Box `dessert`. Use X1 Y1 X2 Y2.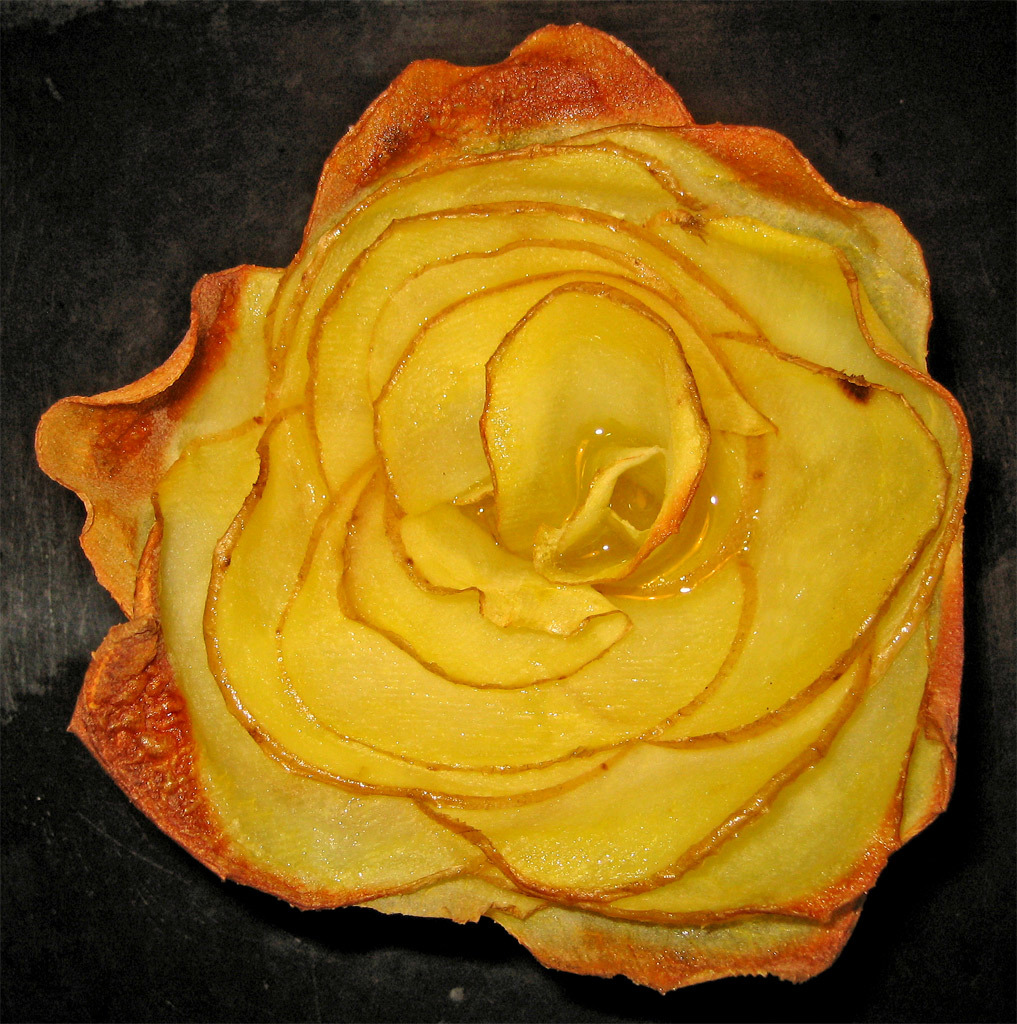
141 163 953 879.
